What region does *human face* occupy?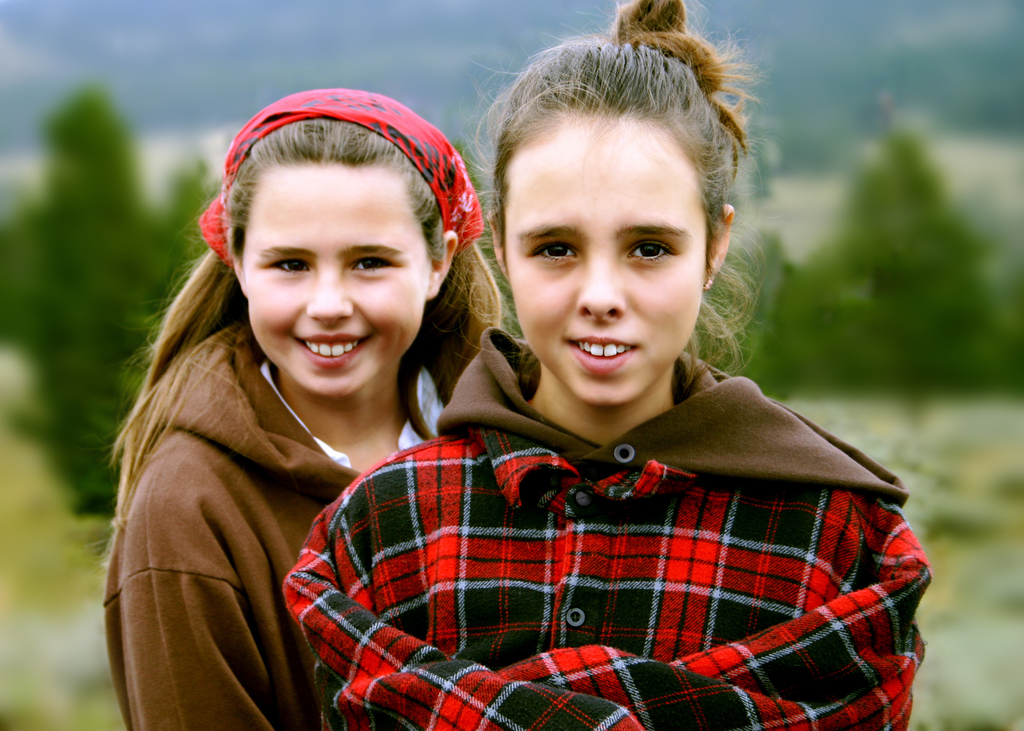
detection(241, 166, 434, 396).
